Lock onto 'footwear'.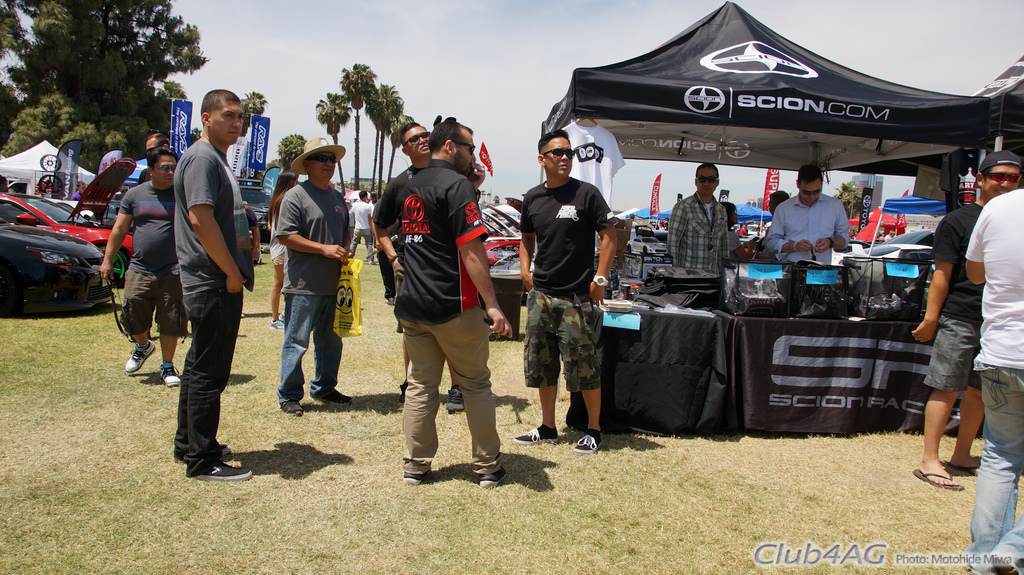
Locked: pyautogui.locateOnScreen(194, 462, 252, 481).
